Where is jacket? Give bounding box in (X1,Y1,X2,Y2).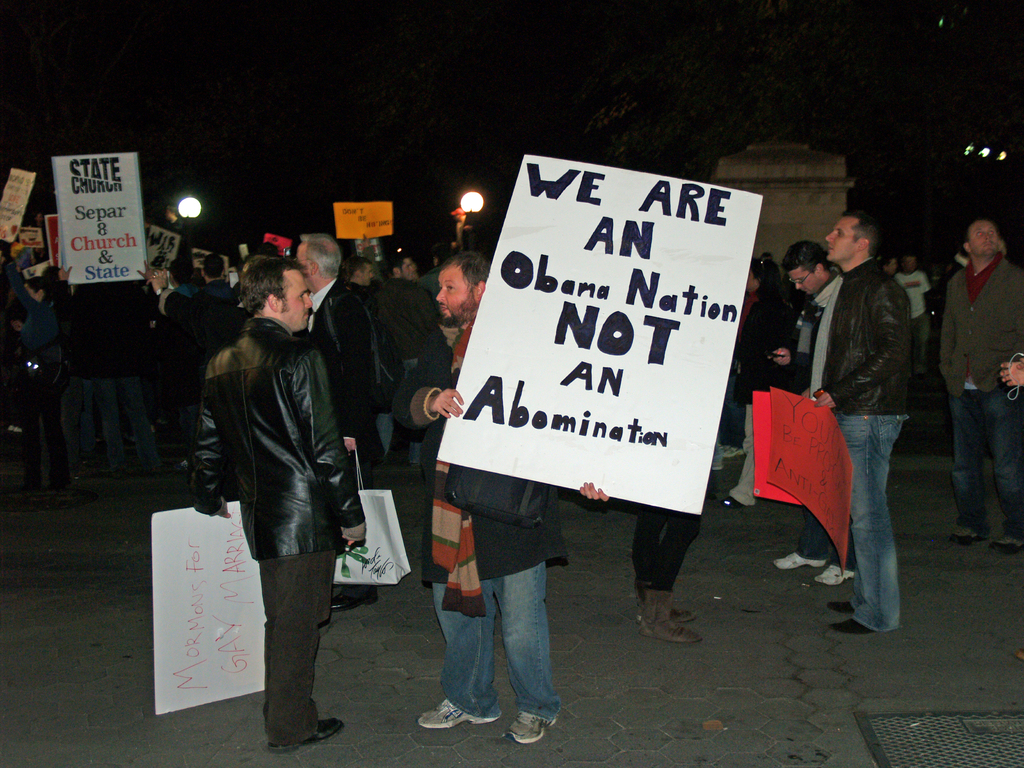
(188,287,368,580).
